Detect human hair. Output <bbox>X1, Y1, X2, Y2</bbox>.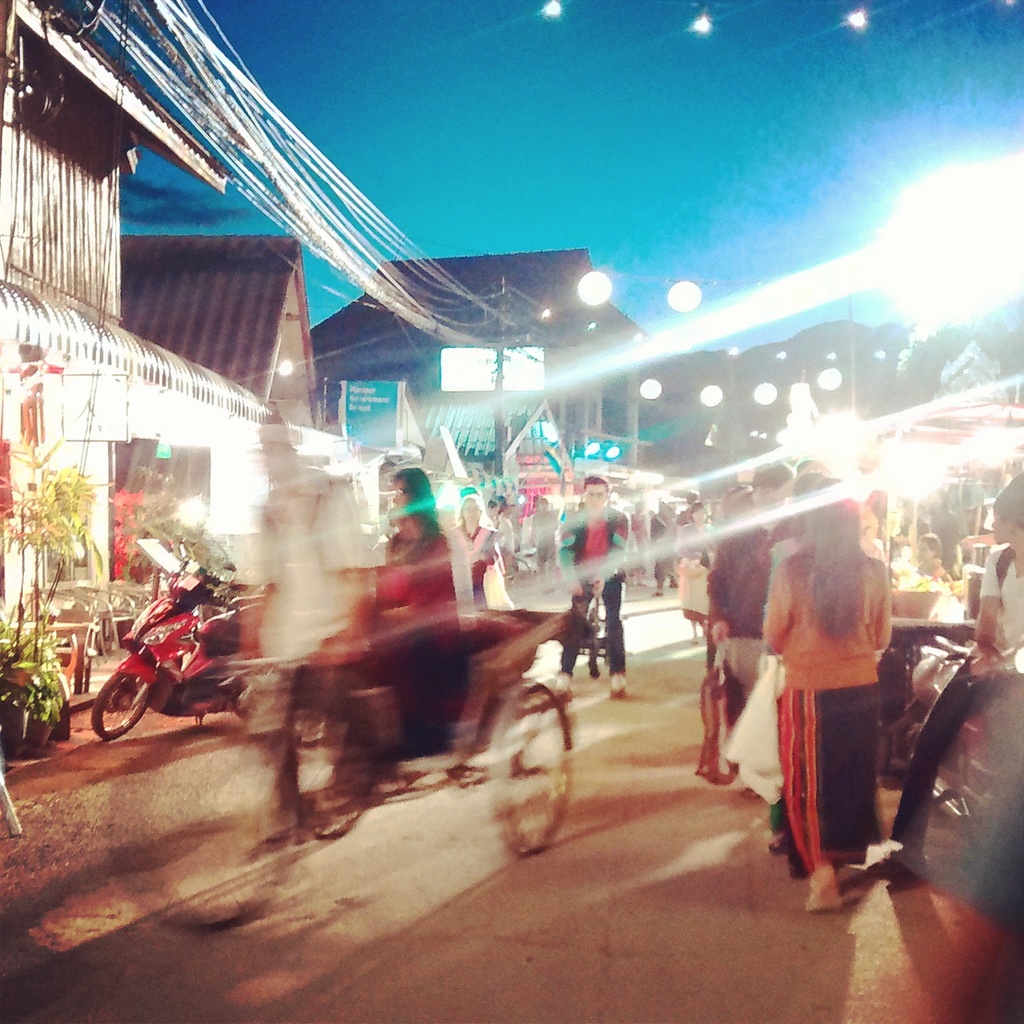
<bbox>458, 491, 482, 523</bbox>.
